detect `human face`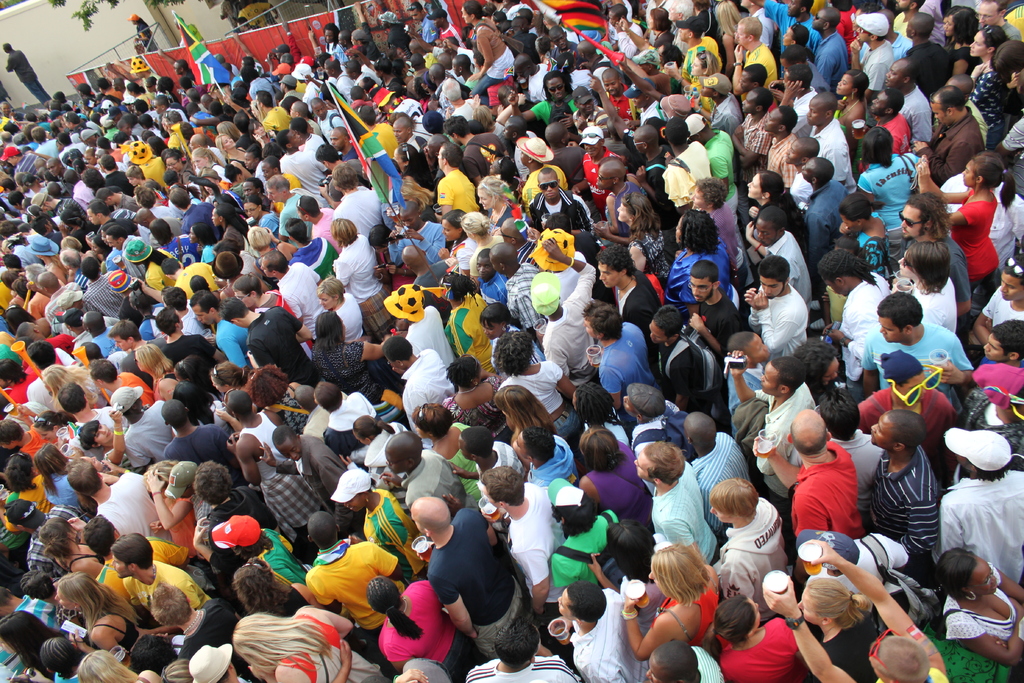
box(944, 17, 955, 37)
